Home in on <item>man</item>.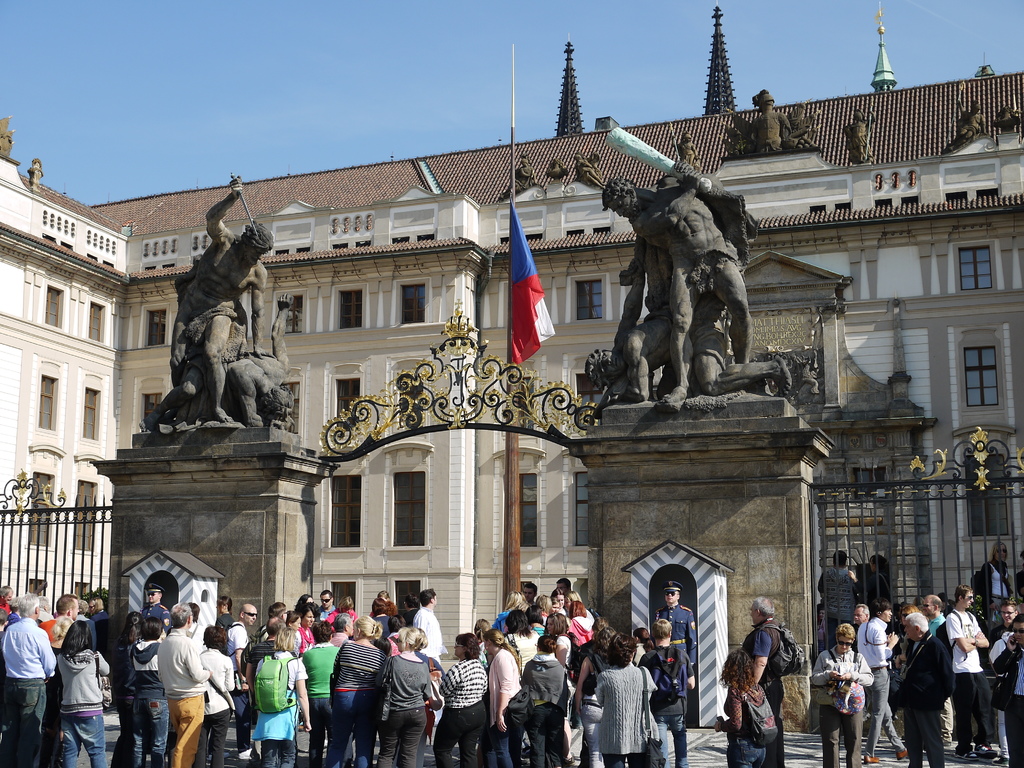
Homed in at x1=946 y1=584 x2=997 y2=765.
